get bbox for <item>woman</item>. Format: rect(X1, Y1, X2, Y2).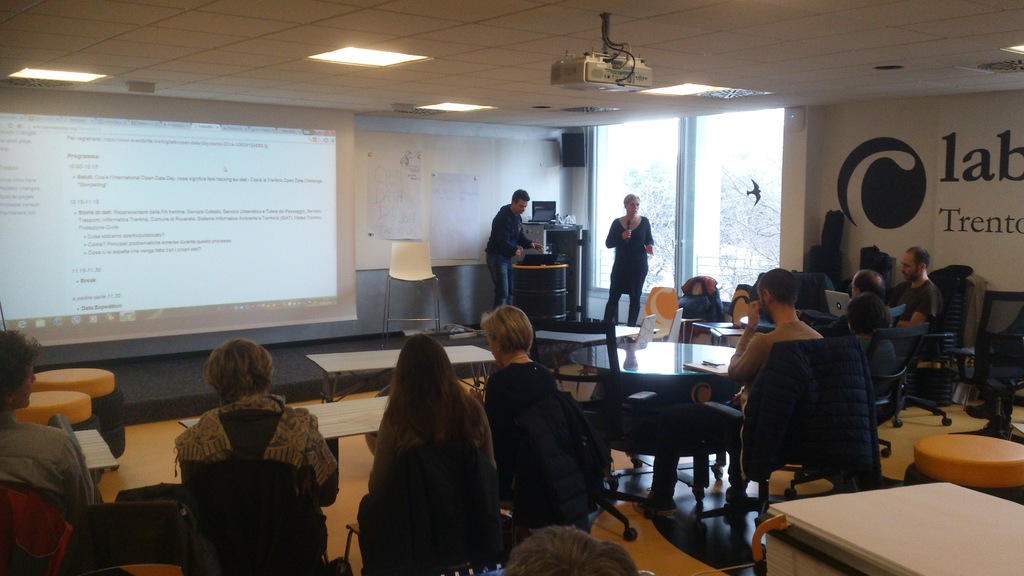
rect(348, 324, 508, 572).
